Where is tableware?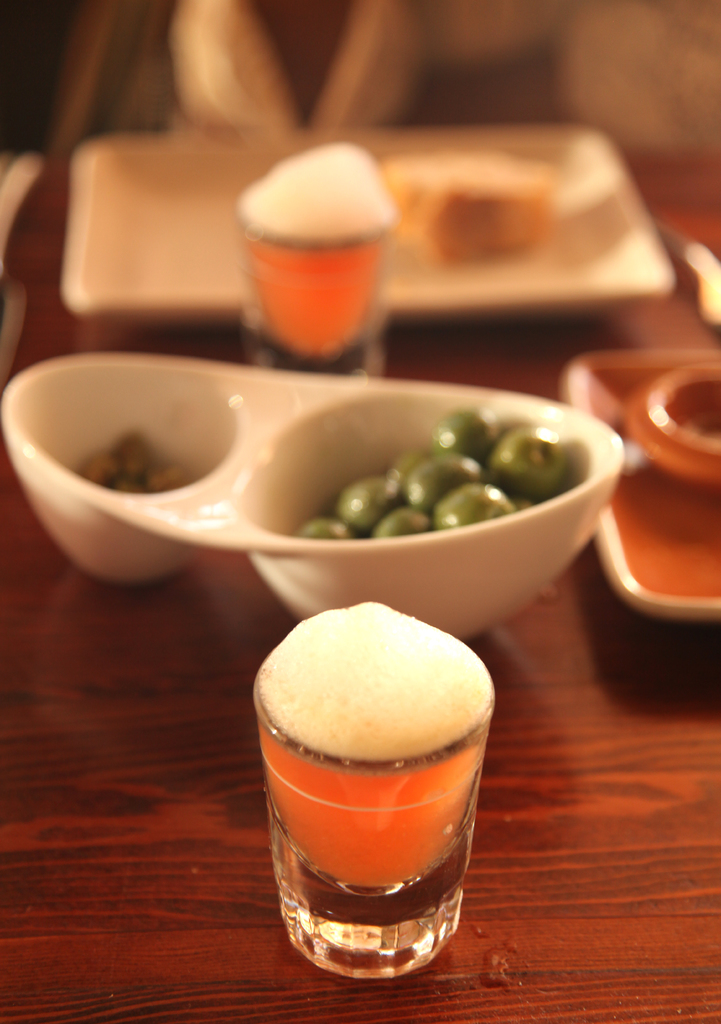
(left=225, top=149, right=384, bottom=385).
